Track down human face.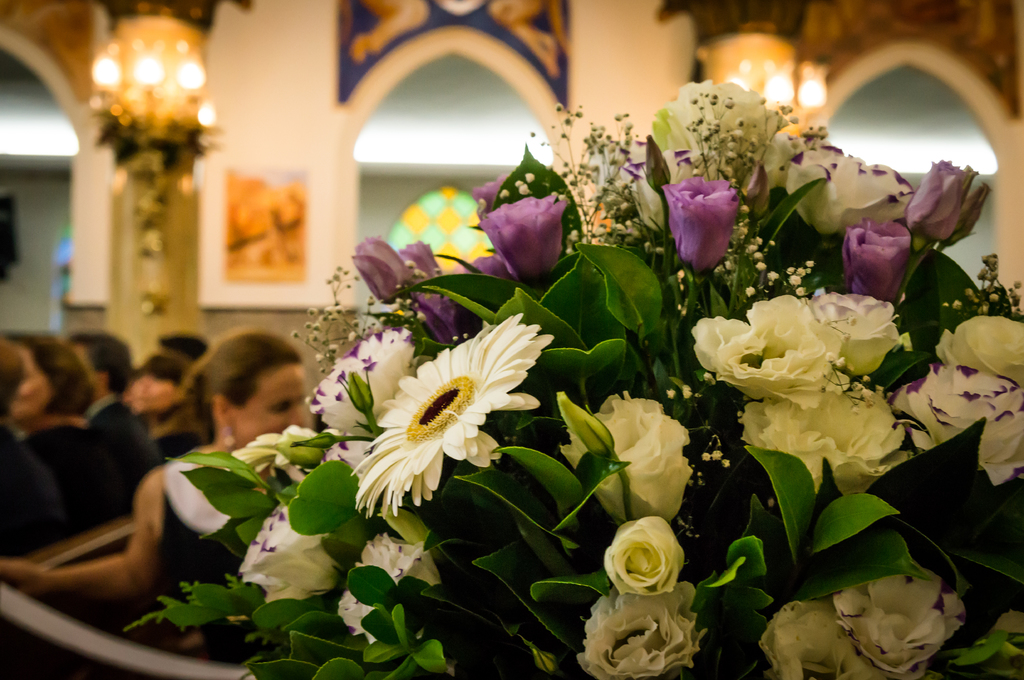
Tracked to [x1=223, y1=365, x2=318, y2=457].
